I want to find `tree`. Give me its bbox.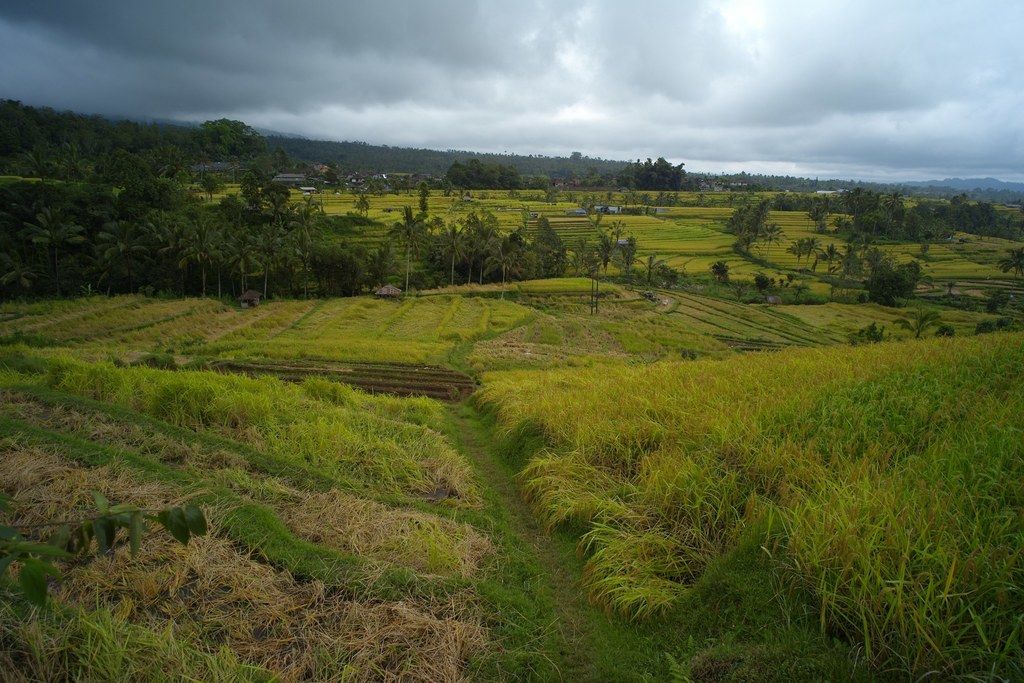
box=[972, 318, 1000, 336].
